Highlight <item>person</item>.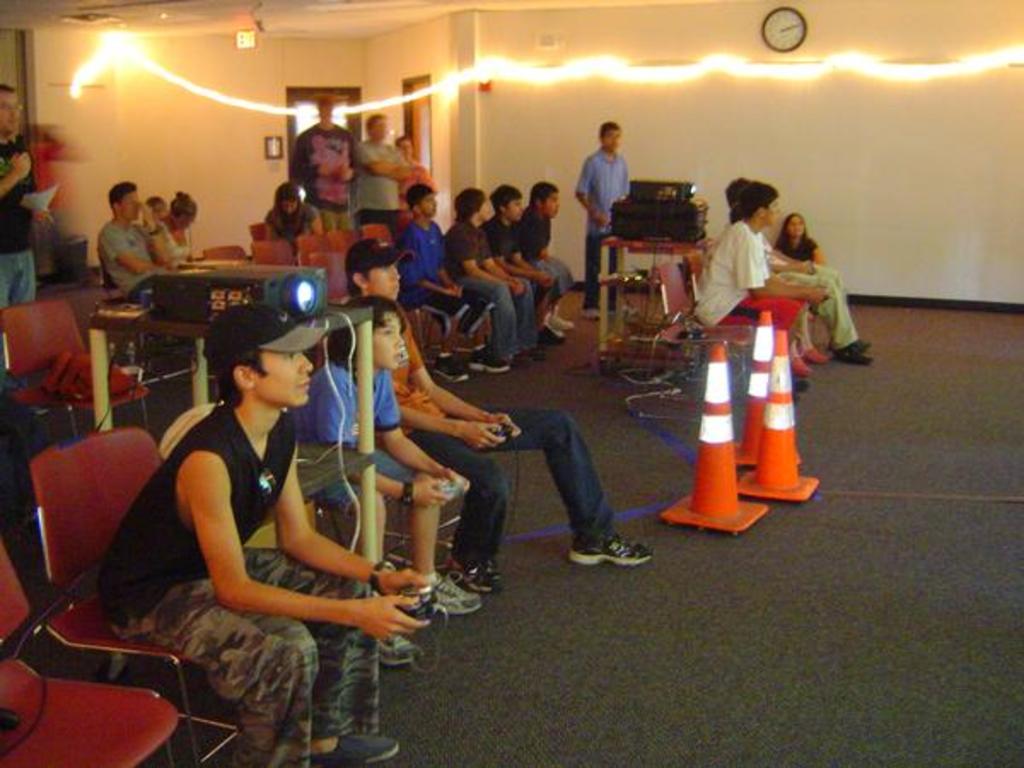
Highlighted region: [x1=273, y1=288, x2=486, y2=631].
